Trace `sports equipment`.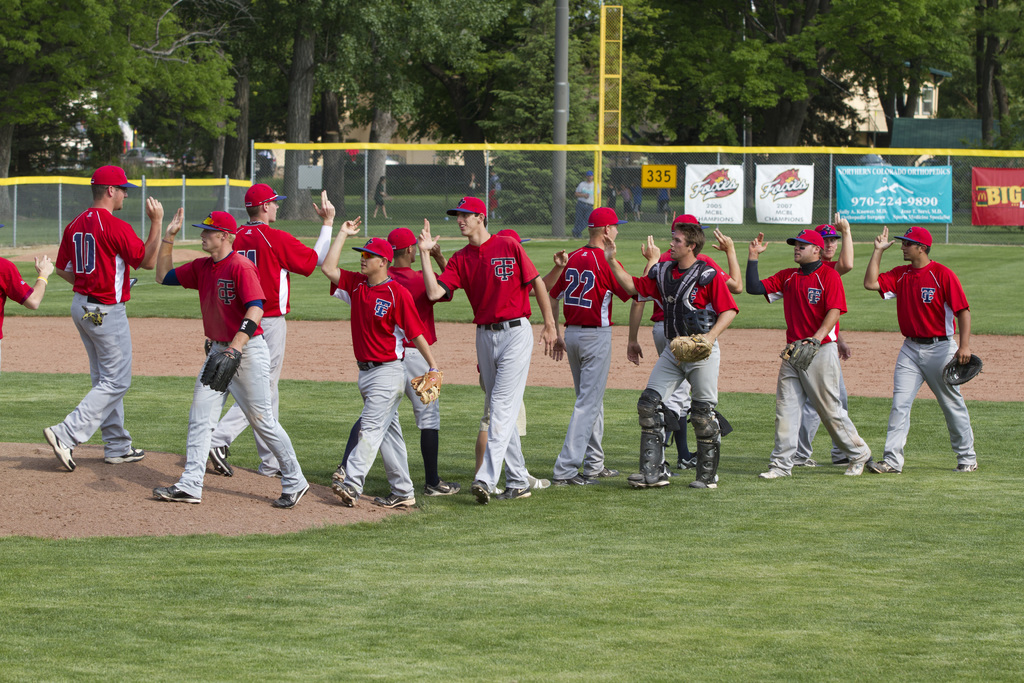
Traced to <region>527, 470, 549, 489</region>.
